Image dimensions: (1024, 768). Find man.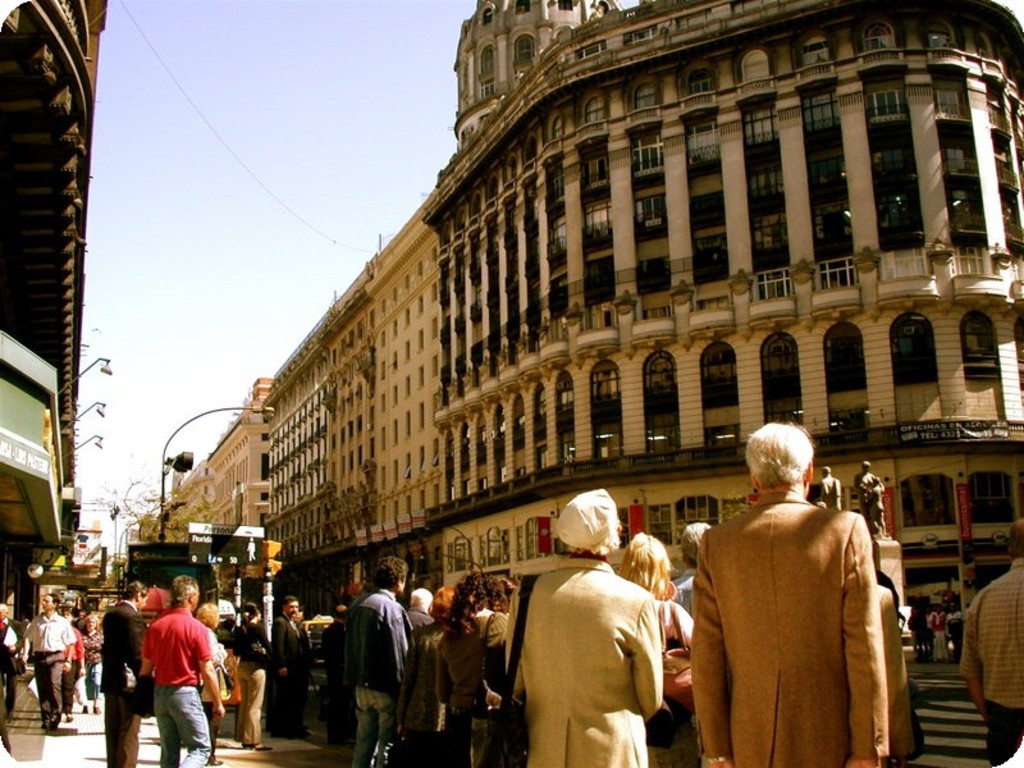
region(959, 518, 1023, 765).
